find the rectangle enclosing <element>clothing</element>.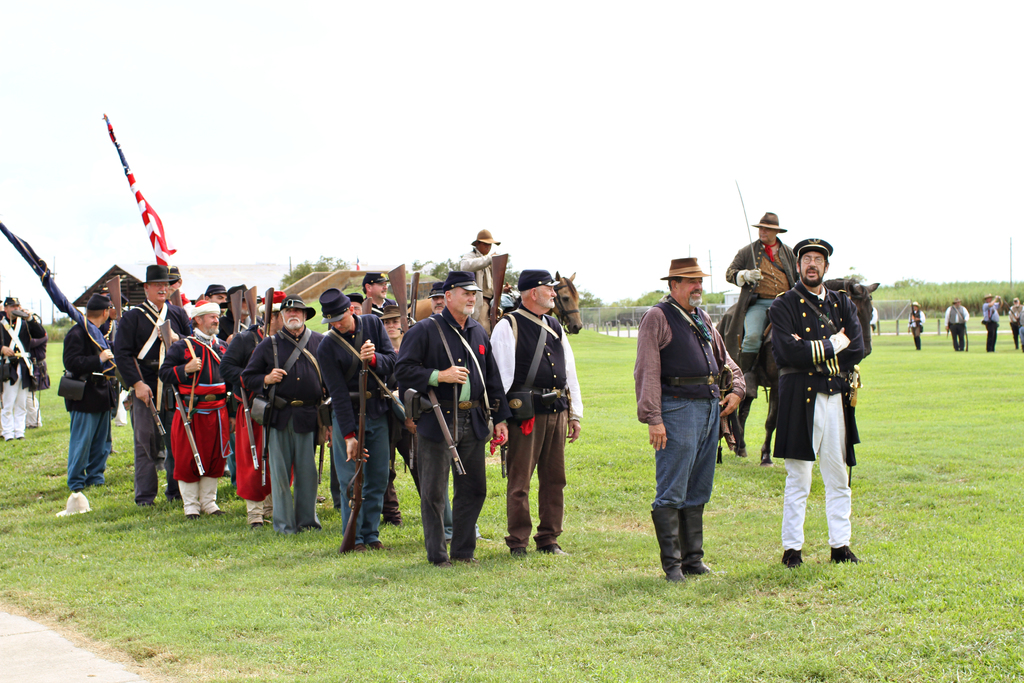
<bbox>313, 310, 397, 434</bbox>.
